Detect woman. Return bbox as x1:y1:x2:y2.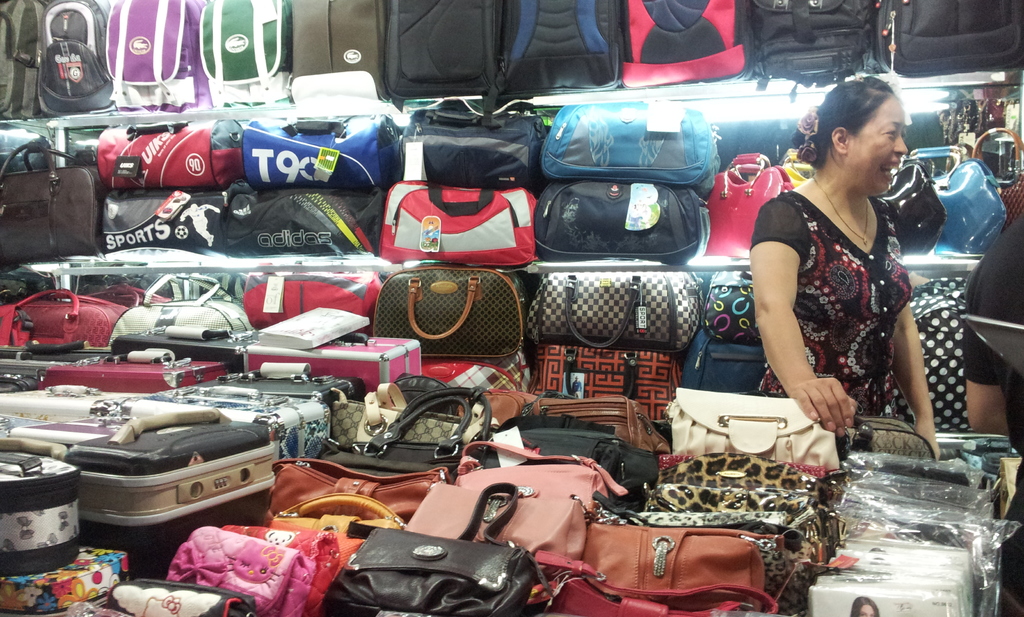
746:81:940:469.
